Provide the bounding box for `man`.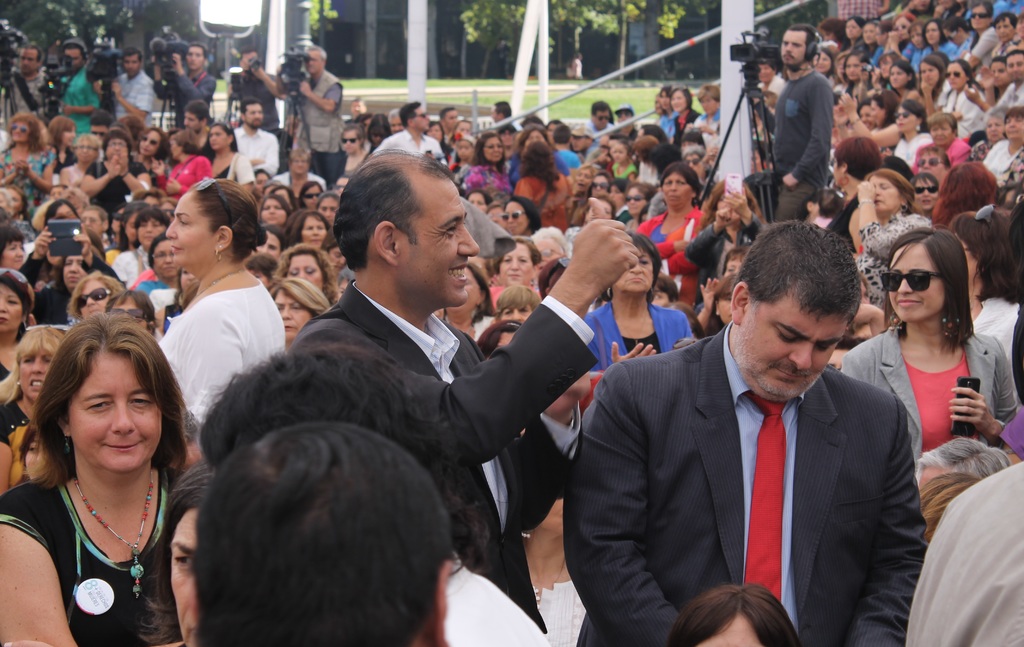
select_region(386, 110, 397, 131).
